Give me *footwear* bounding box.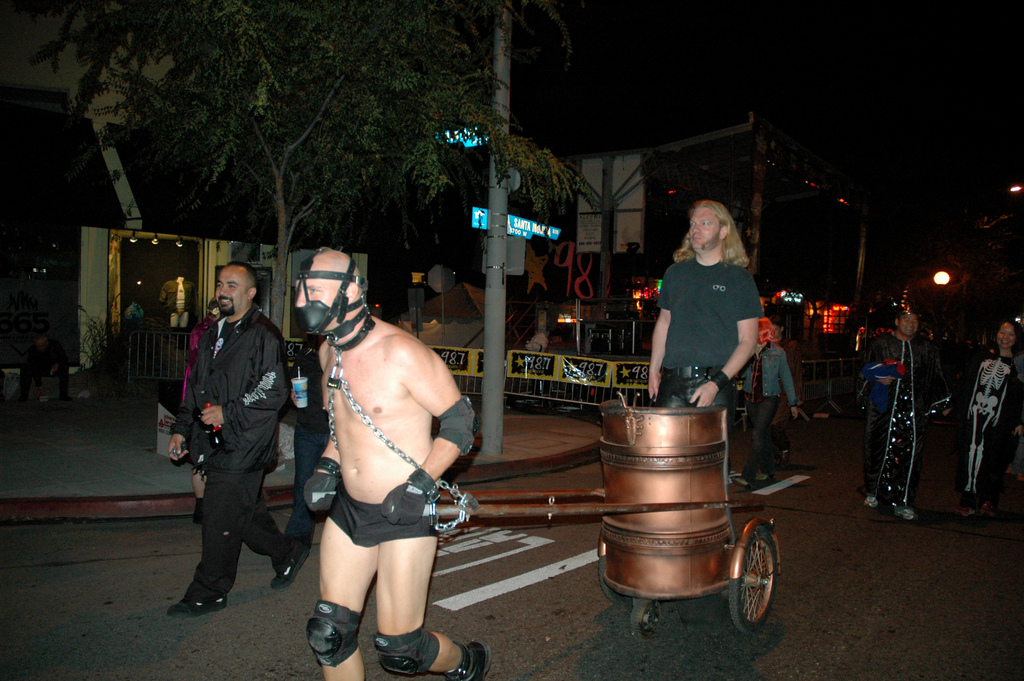
rect(865, 496, 877, 510).
